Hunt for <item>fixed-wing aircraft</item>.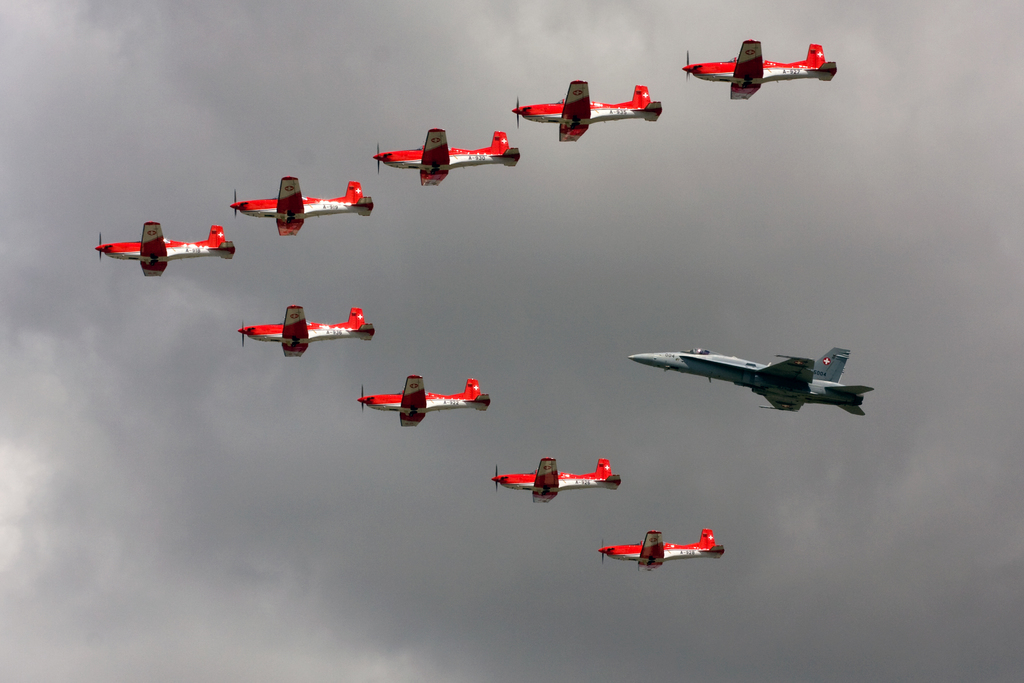
Hunted down at 232 299 374 358.
